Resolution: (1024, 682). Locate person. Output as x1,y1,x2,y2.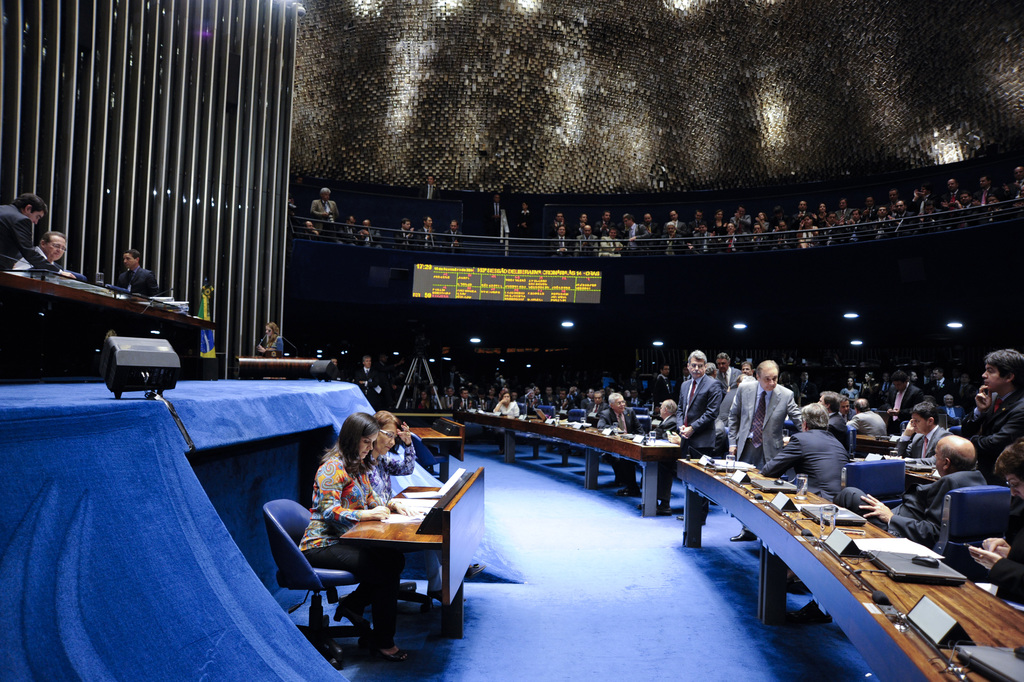
598,395,648,489.
